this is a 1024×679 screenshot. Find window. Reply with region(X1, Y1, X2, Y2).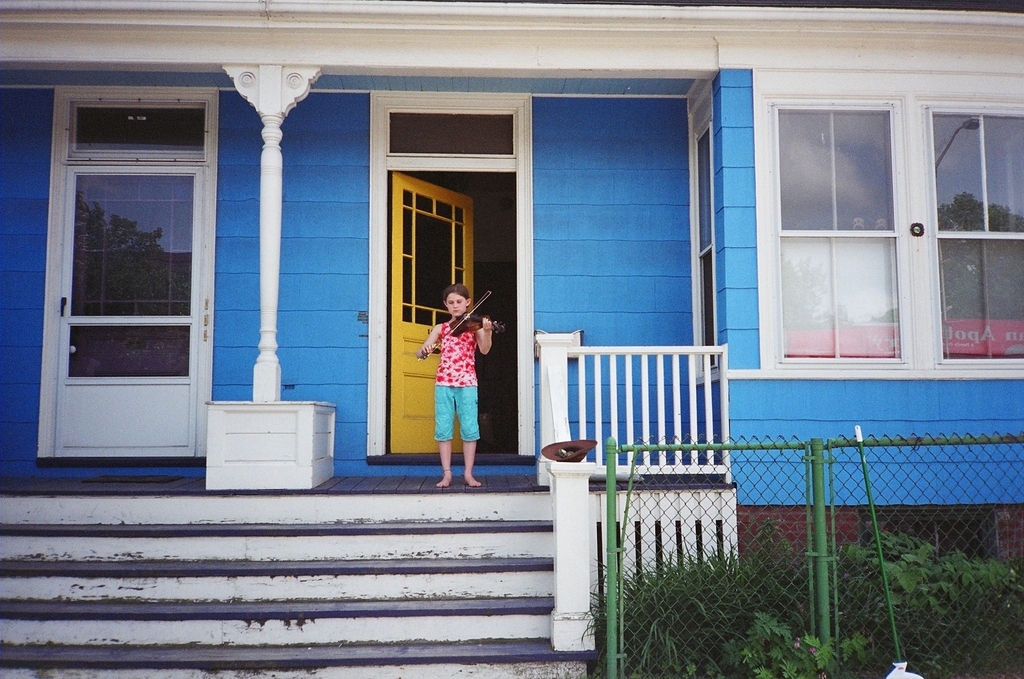
region(755, 119, 949, 392).
